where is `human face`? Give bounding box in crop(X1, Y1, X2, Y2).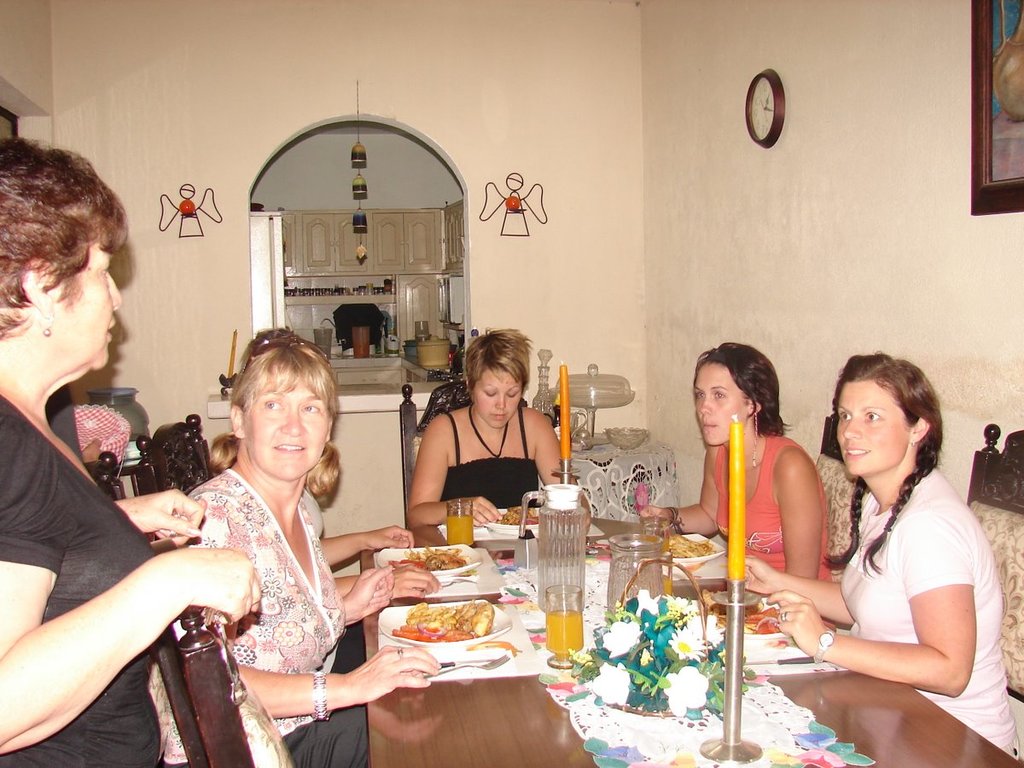
crop(697, 362, 742, 445).
